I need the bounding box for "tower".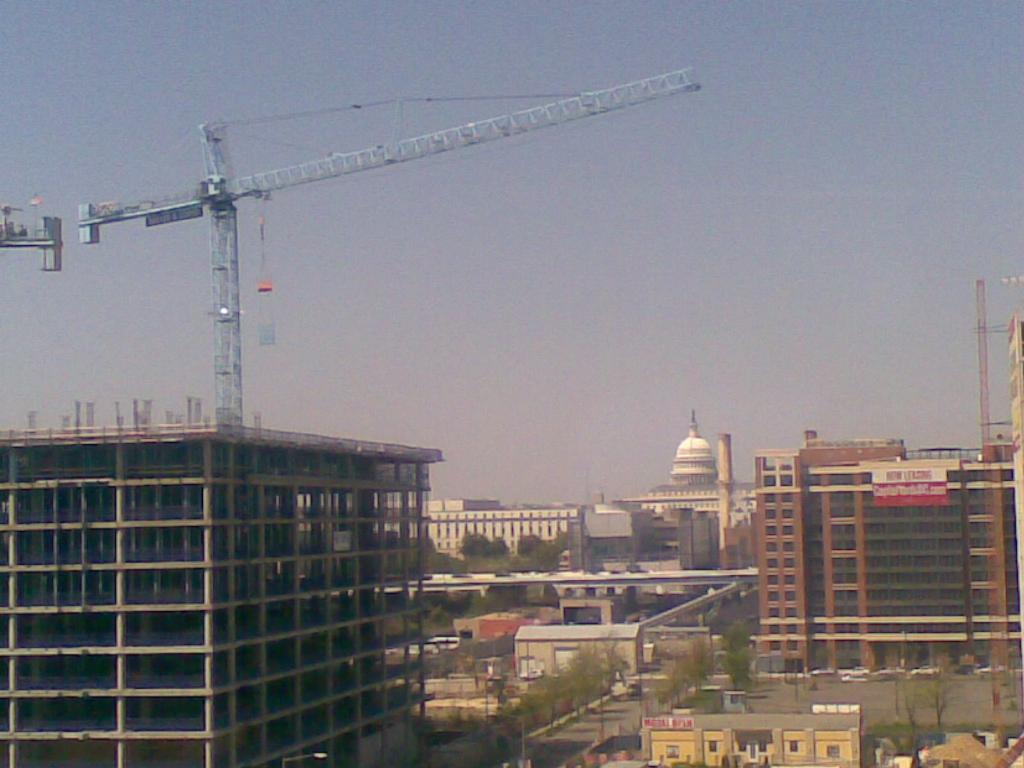
Here it is: rect(611, 409, 755, 559).
